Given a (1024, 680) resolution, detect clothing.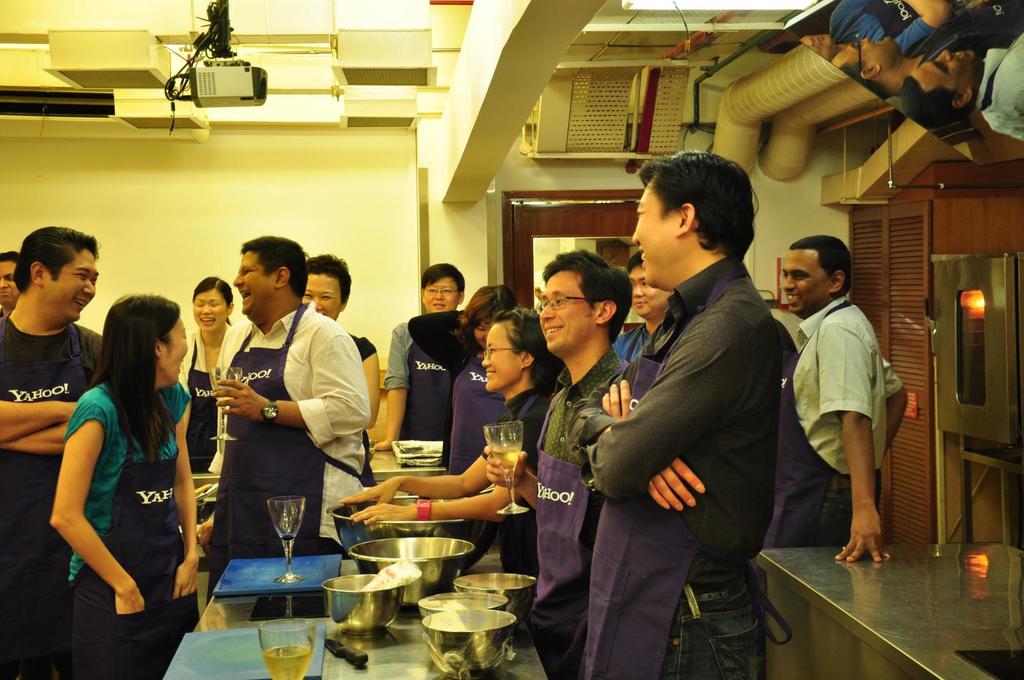
(54,349,191,636).
